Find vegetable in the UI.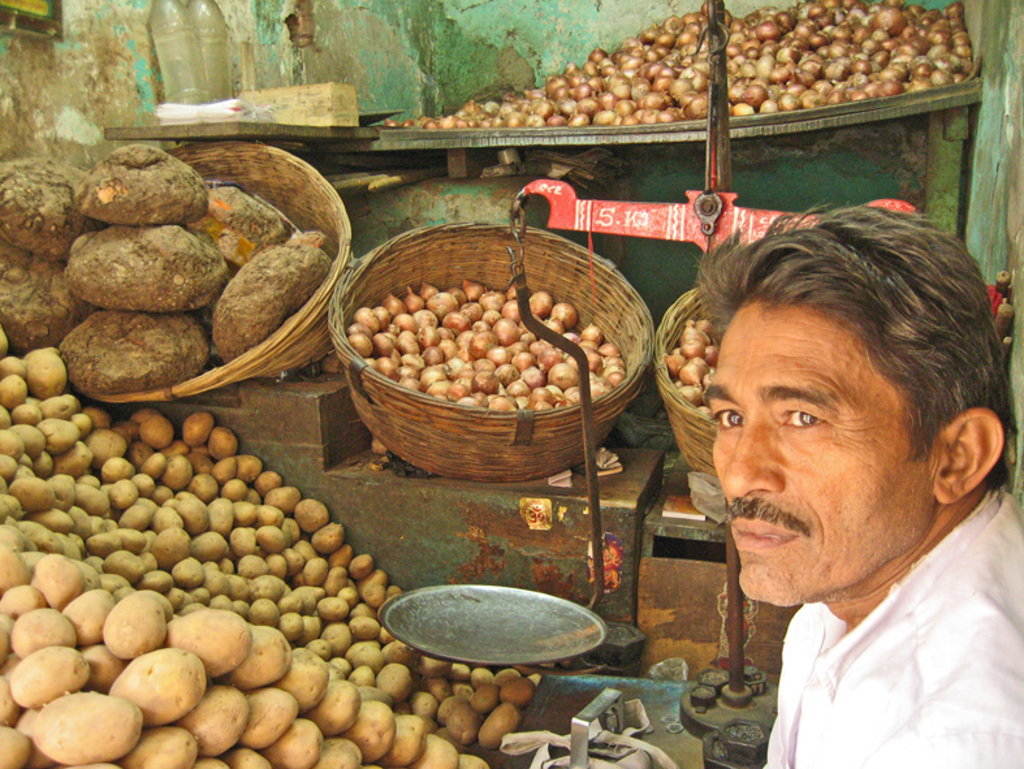
UI element at [425, 381, 449, 398].
